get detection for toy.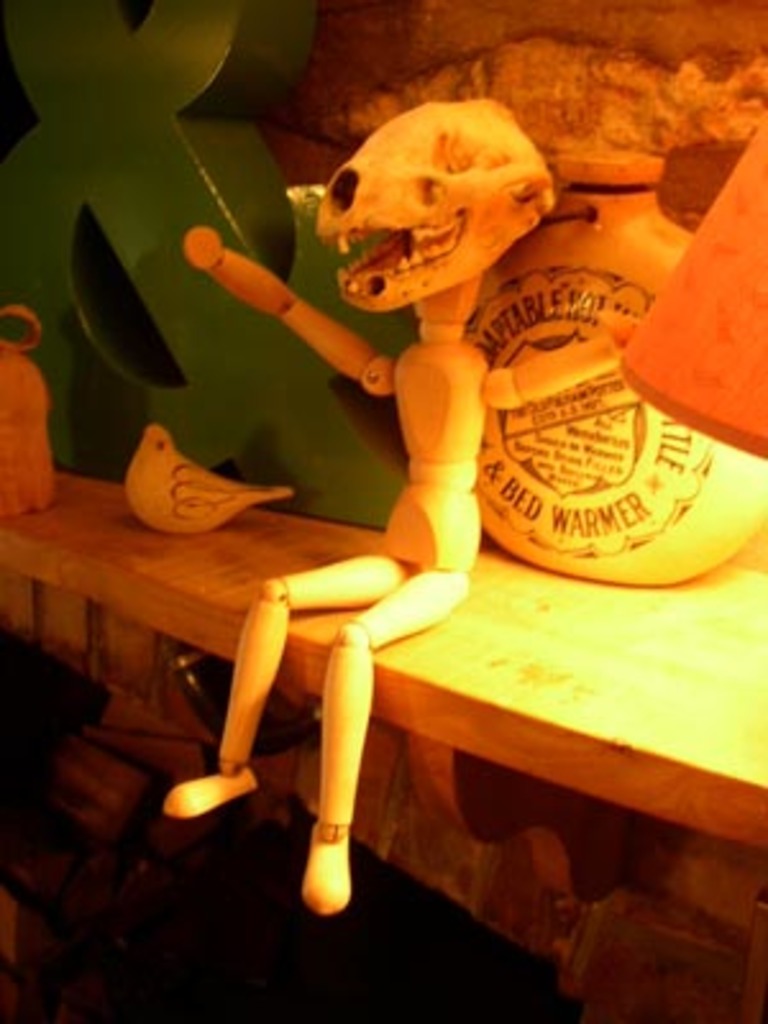
Detection: {"x1": 166, "y1": 97, "x2": 620, "y2": 914}.
